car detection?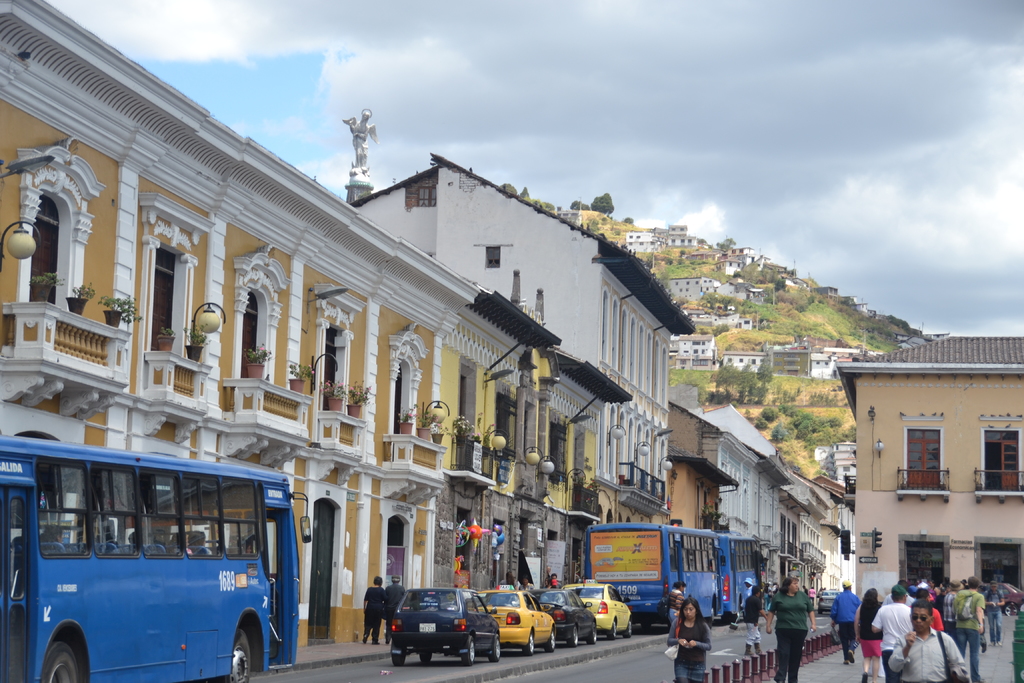
(531, 582, 603, 650)
